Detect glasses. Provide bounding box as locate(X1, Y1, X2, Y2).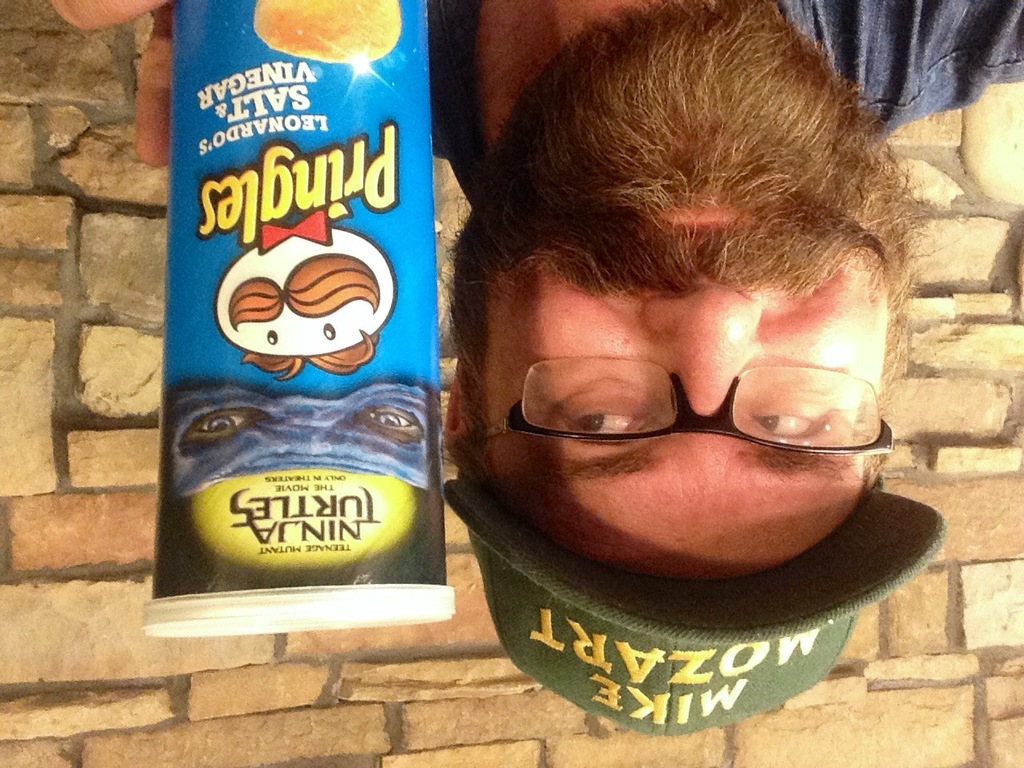
locate(484, 354, 899, 473).
